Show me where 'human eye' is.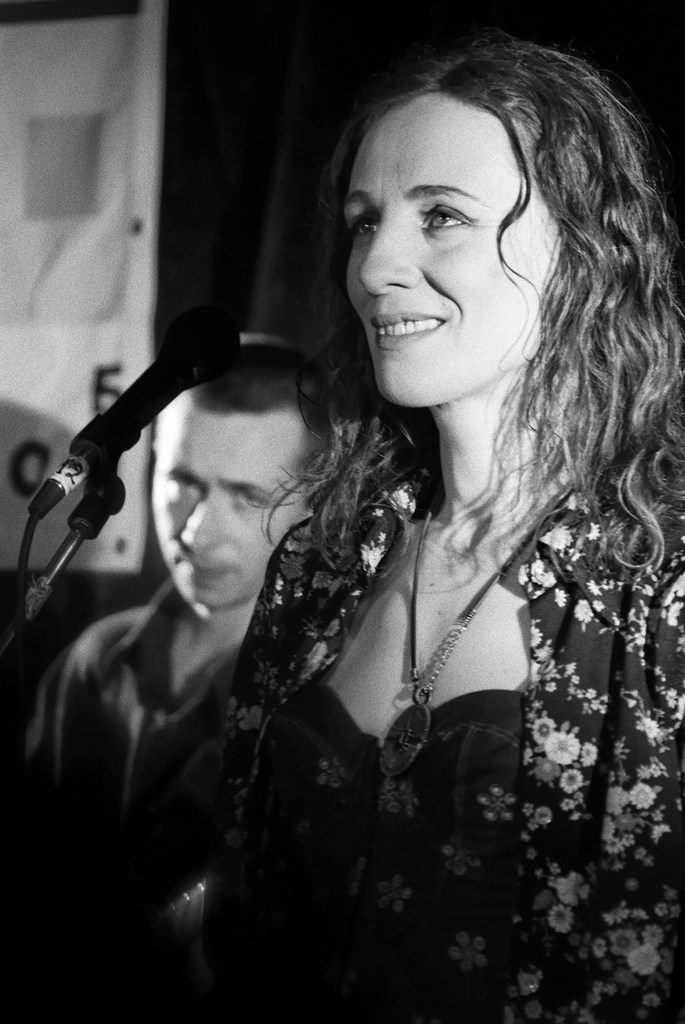
'human eye' is at 349/209/381/239.
